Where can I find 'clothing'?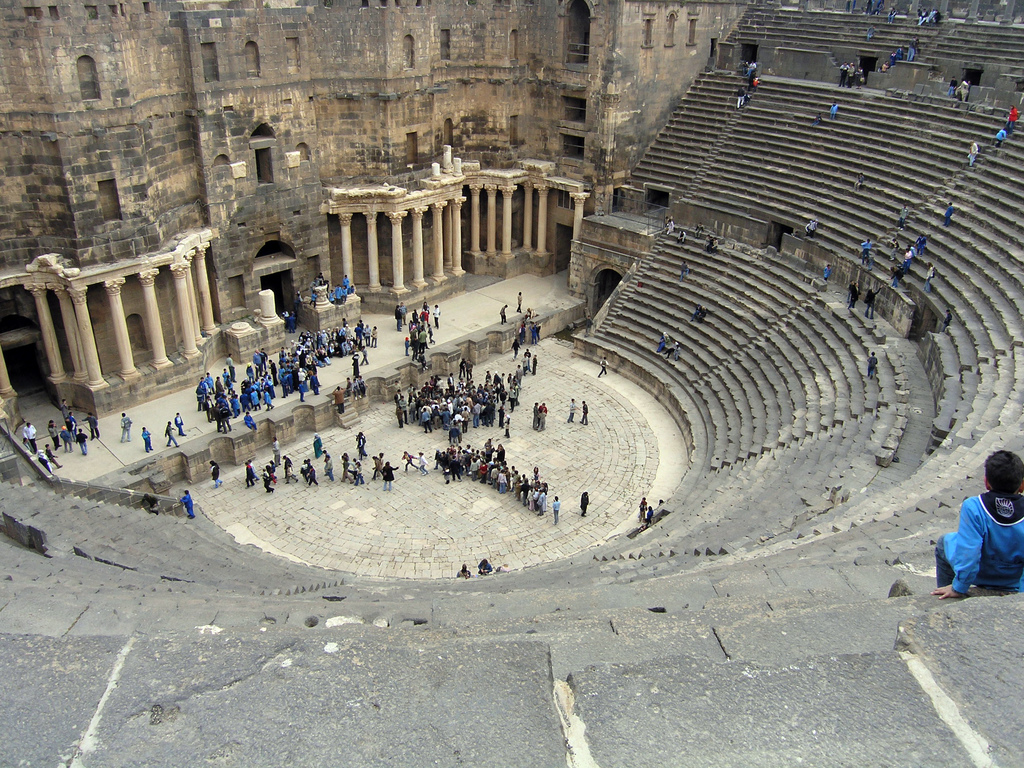
You can find it at (334, 285, 342, 305).
